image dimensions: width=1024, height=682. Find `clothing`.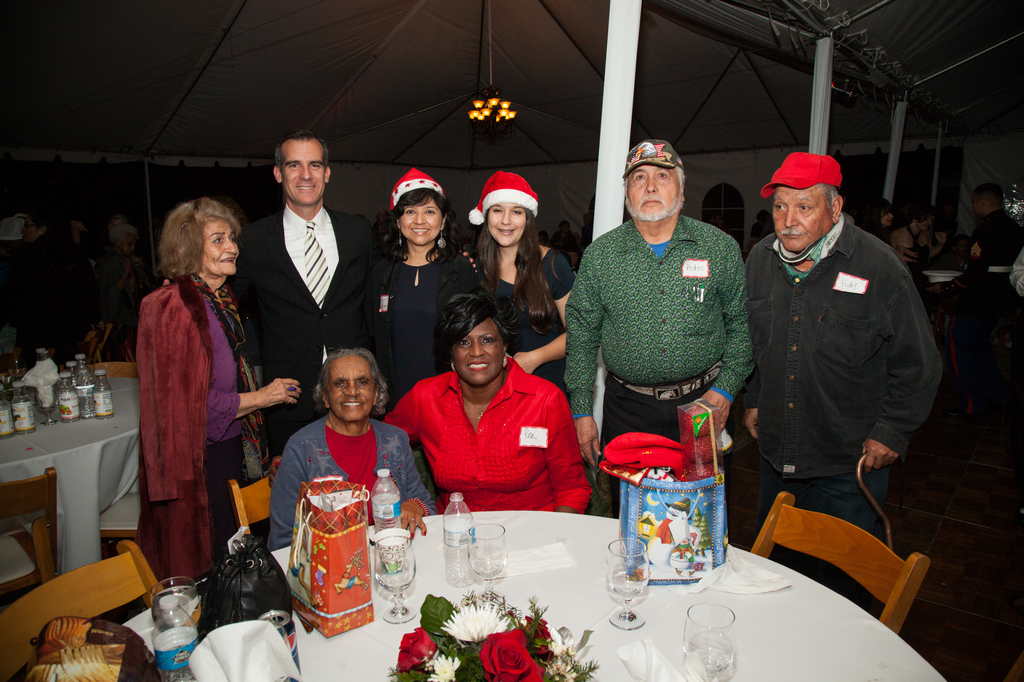
266, 408, 431, 554.
